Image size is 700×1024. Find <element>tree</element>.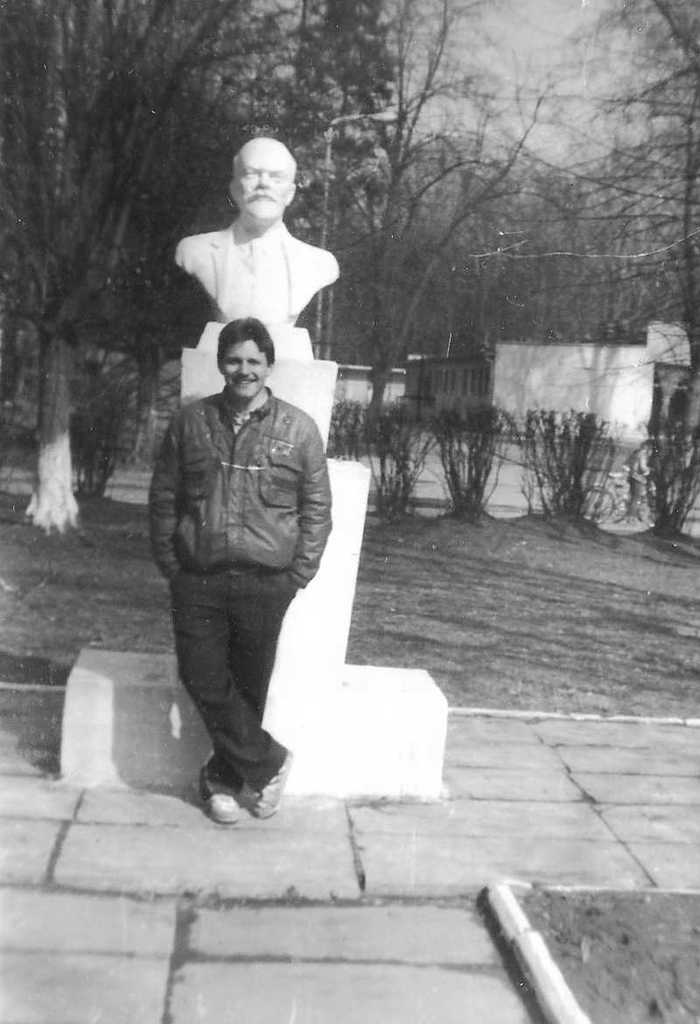
<region>0, 0, 290, 533</region>.
